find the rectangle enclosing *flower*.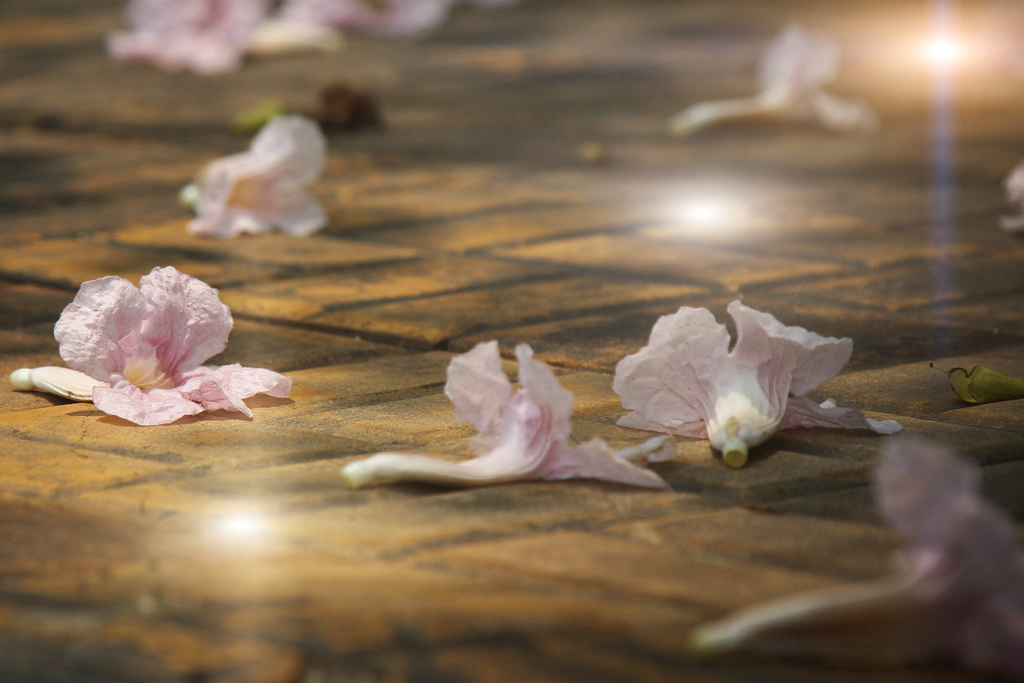
[110, 0, 335, 73].
